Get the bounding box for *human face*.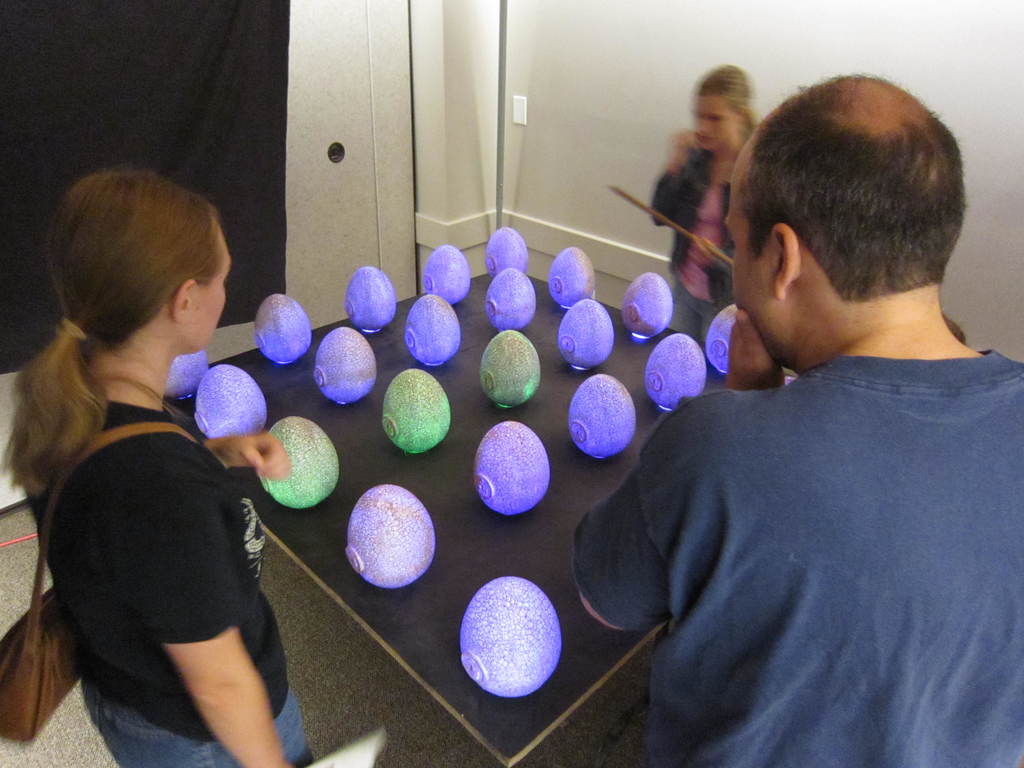
detection(692, 92, 736, 150).
